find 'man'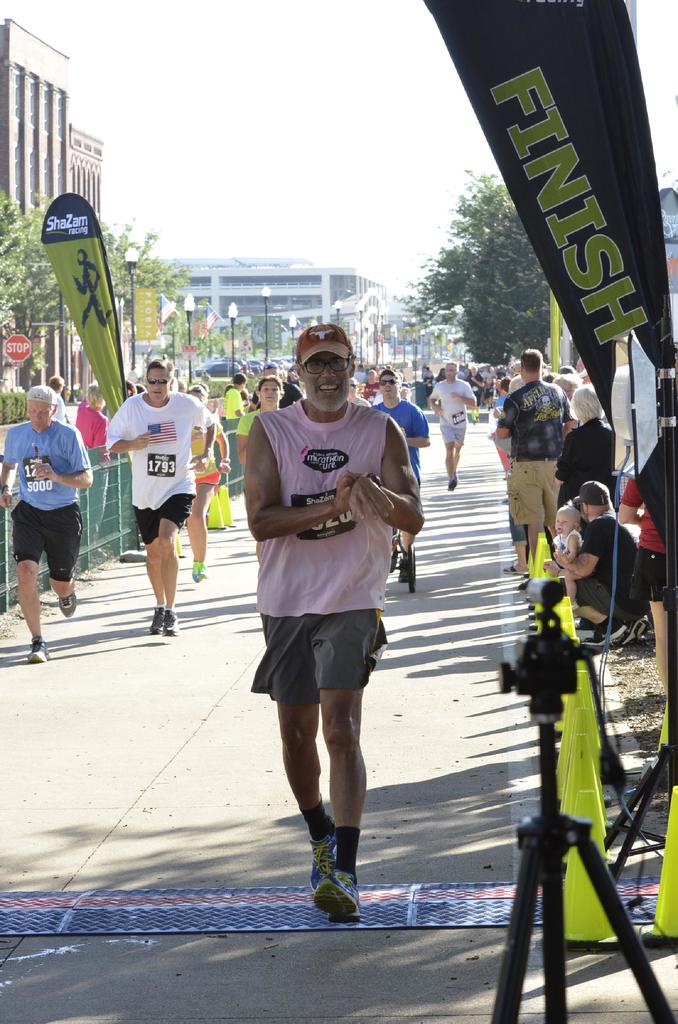
{"x1": 430, "y1": 358, "x2": 481, "y2": 493}
